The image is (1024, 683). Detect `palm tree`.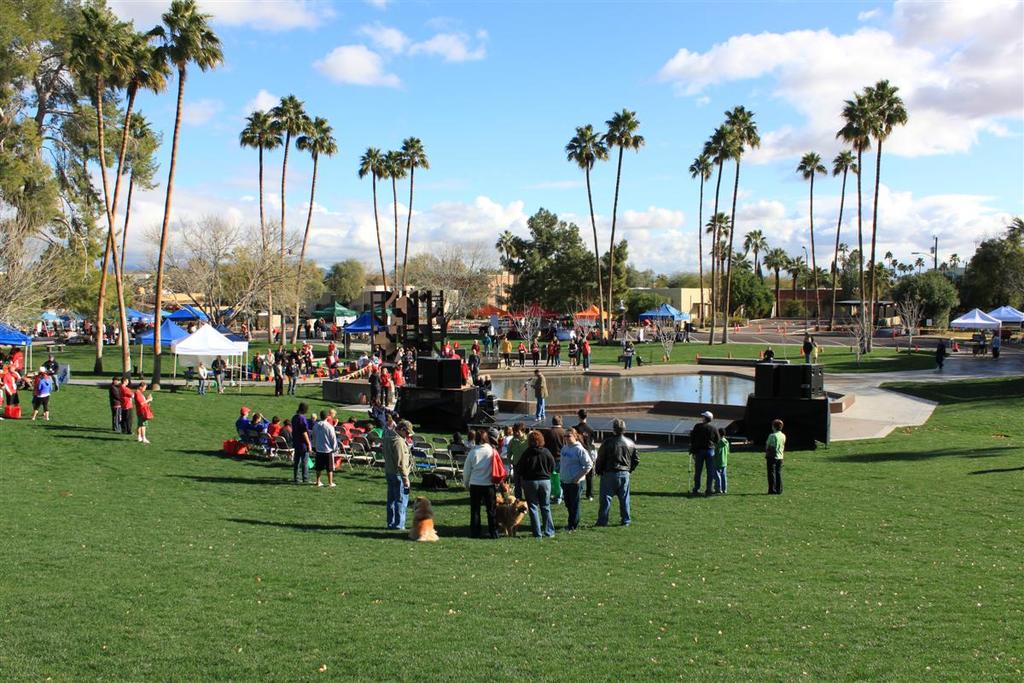
Detection: l=561, t=123, r=598, b=303.
